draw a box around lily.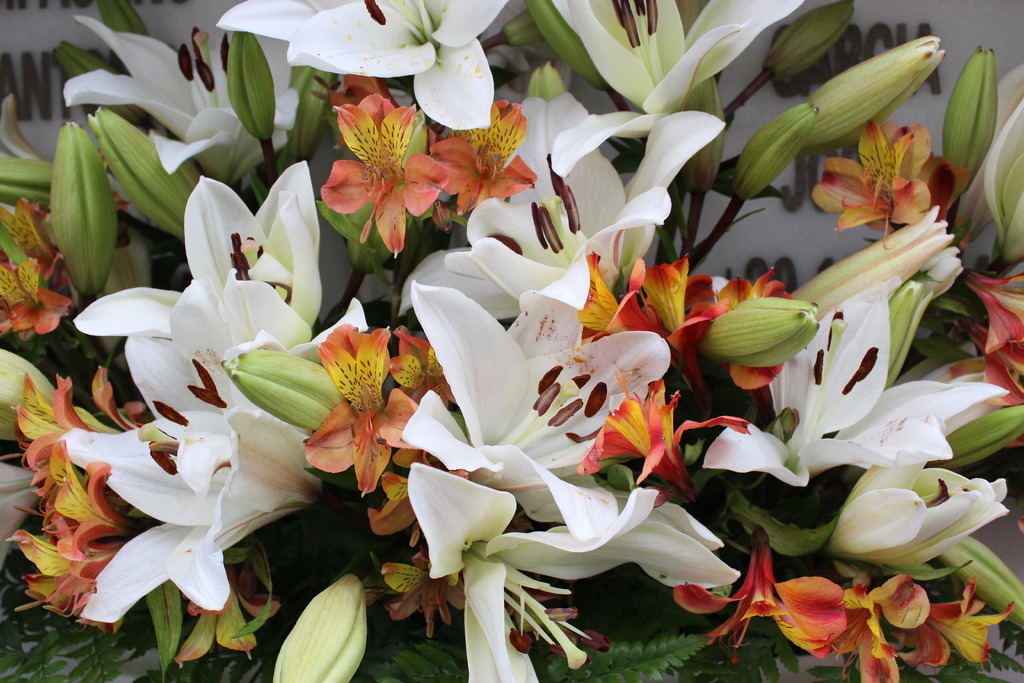
x1=0 y1=192 x2=76 y2=320.
